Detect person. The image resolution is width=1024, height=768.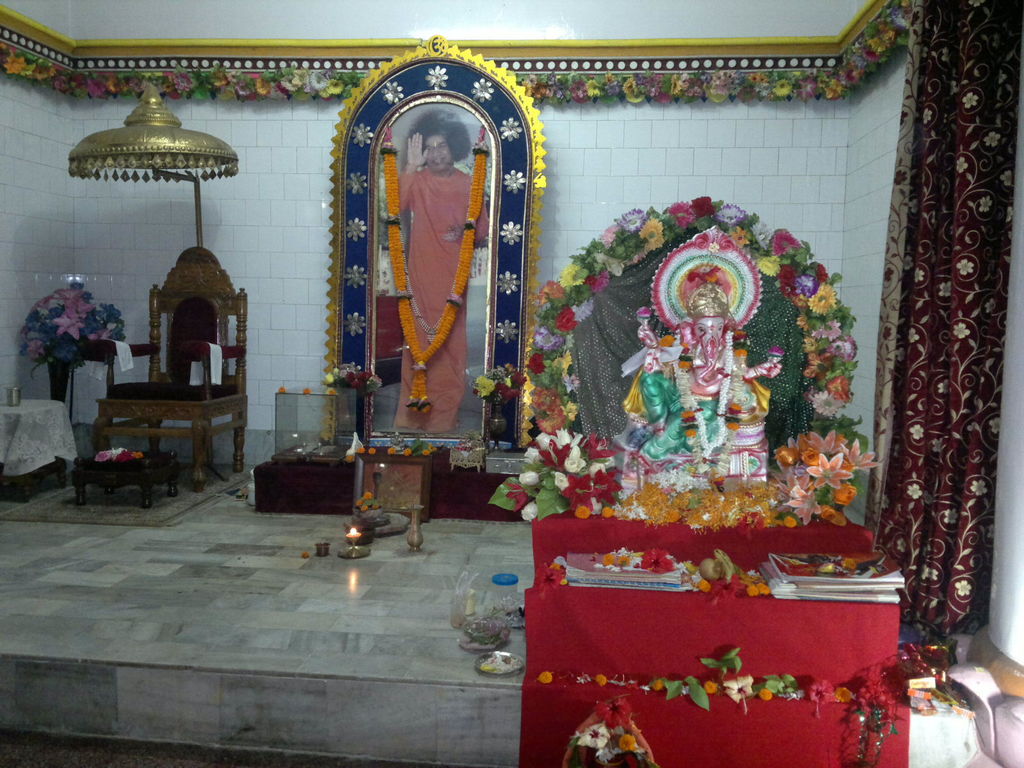
l=387, t=102, r=495, b=437.
